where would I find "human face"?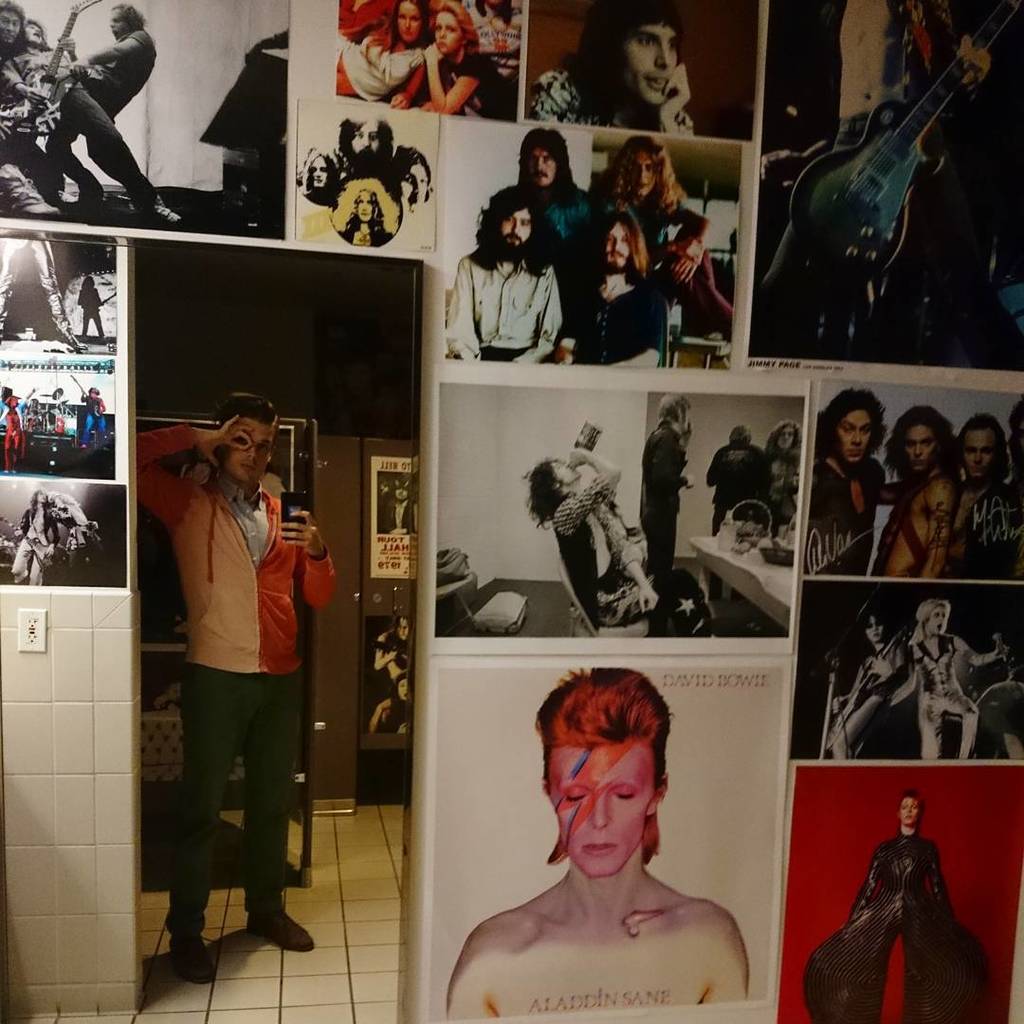
At bbox(393, 479, 411, 502).
